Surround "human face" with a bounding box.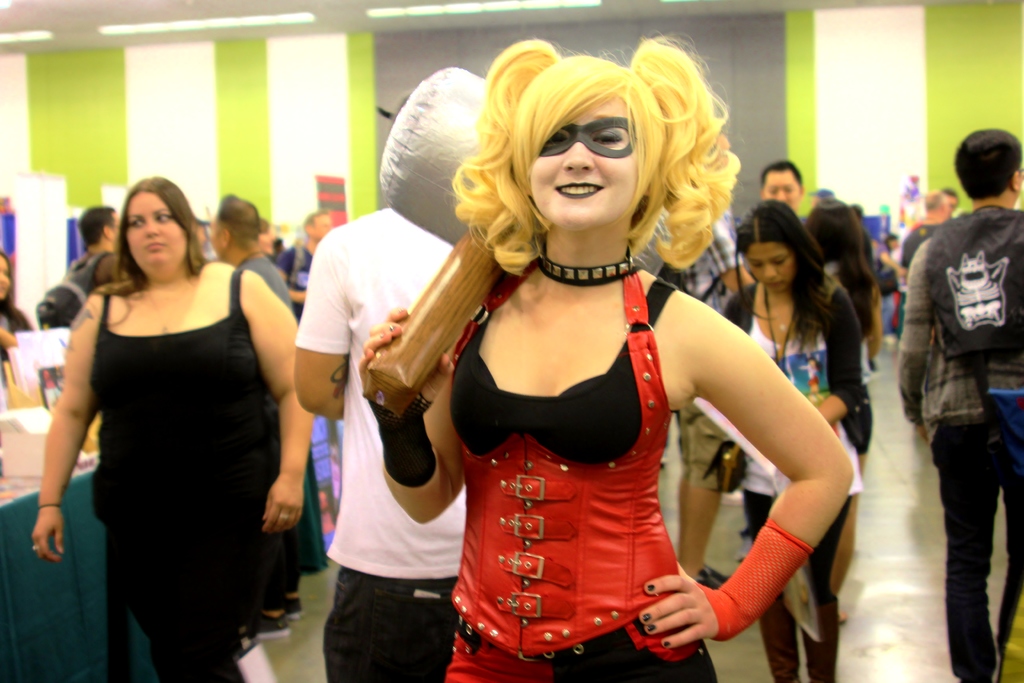
763:171:804:209.
